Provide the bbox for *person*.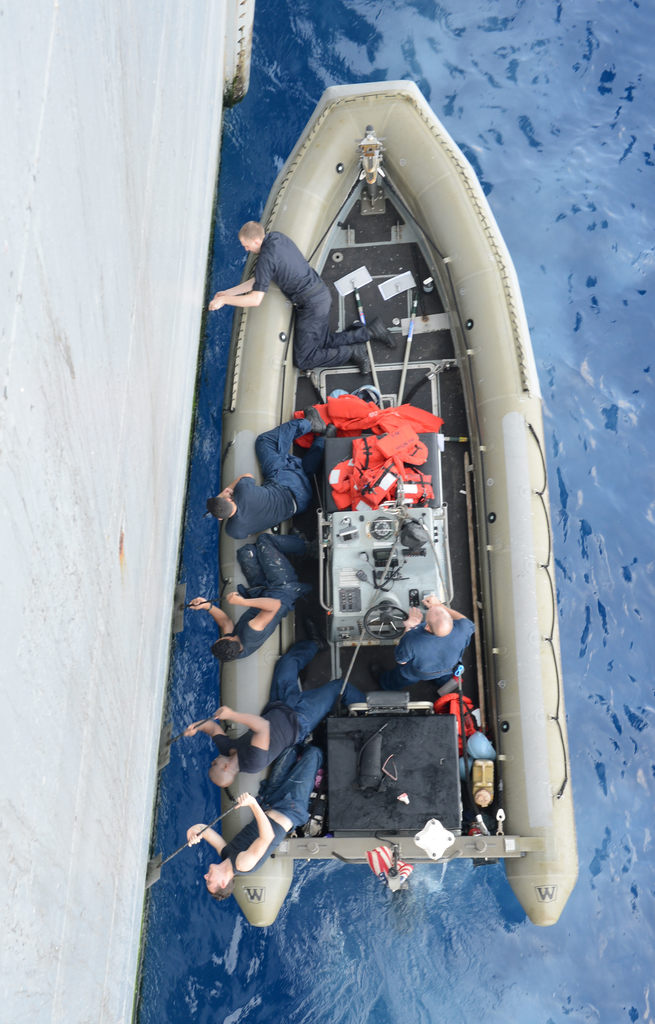
box(198, 399, 313, 541).
